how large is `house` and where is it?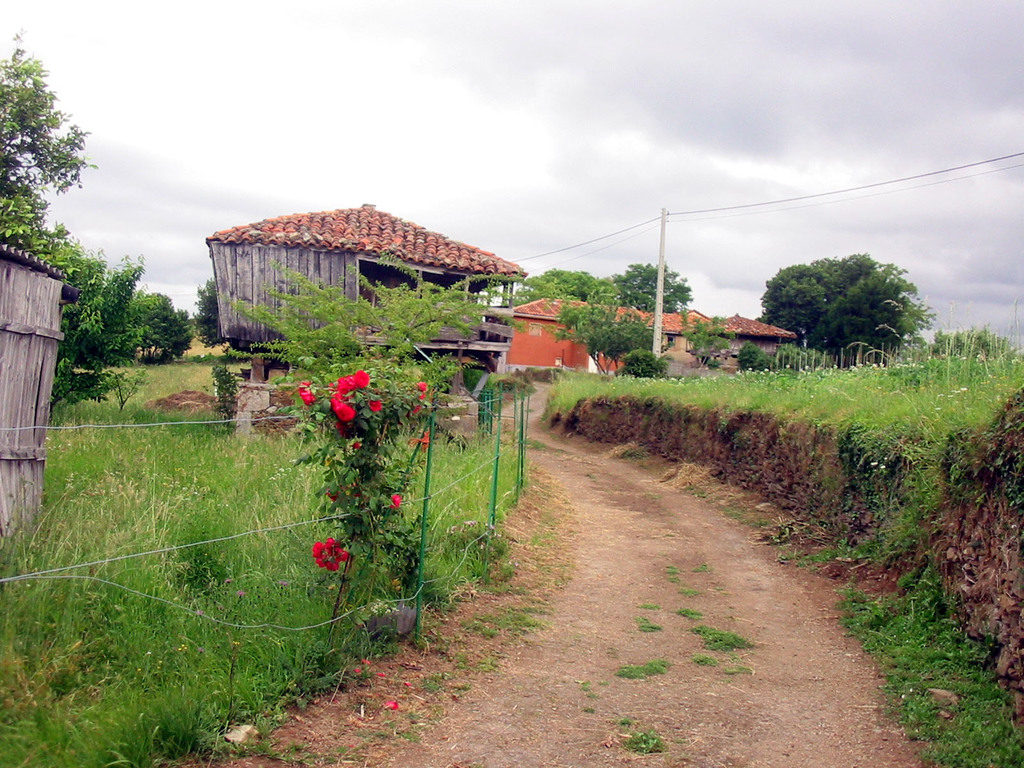
Bounding box: x1=733 y1=316 x2=796 y2=388.
